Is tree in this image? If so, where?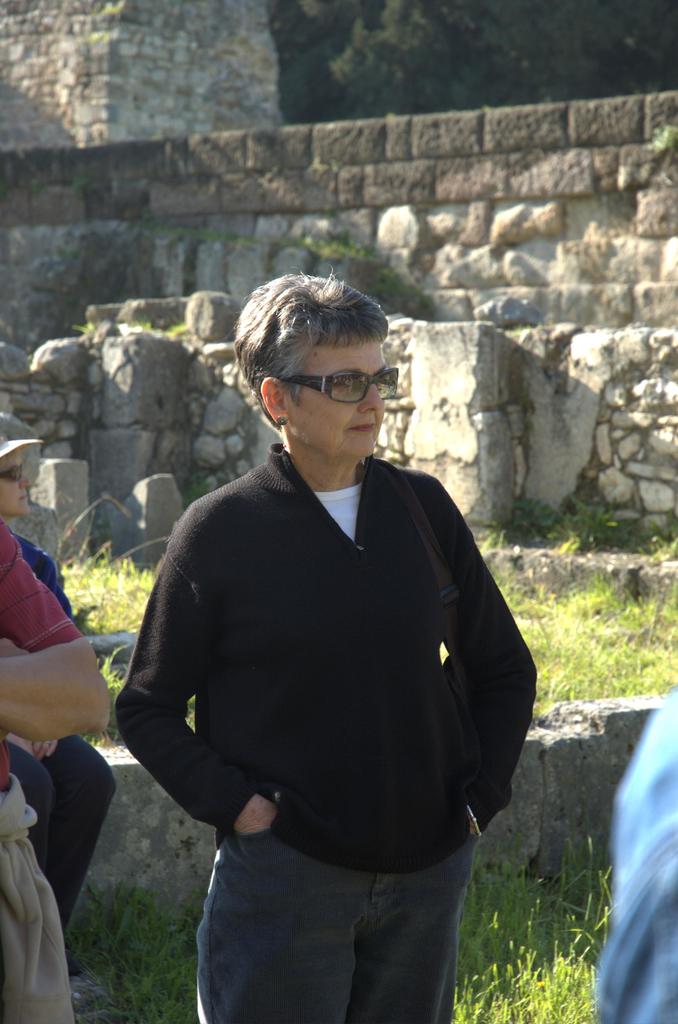
Yes, at select_region(270, 0, 675, 123).
